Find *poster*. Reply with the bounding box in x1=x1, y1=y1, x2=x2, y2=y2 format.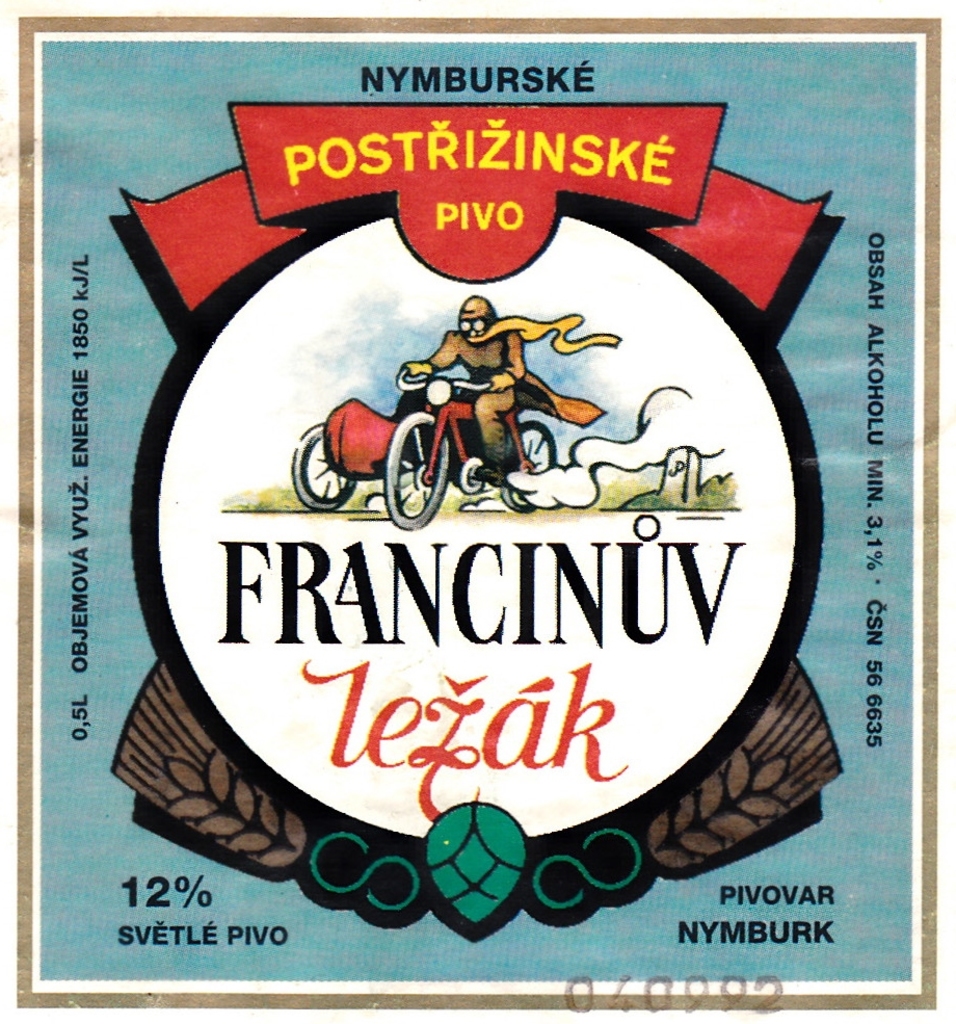
x1=0, y1=0, x2=955, y2=1023.
